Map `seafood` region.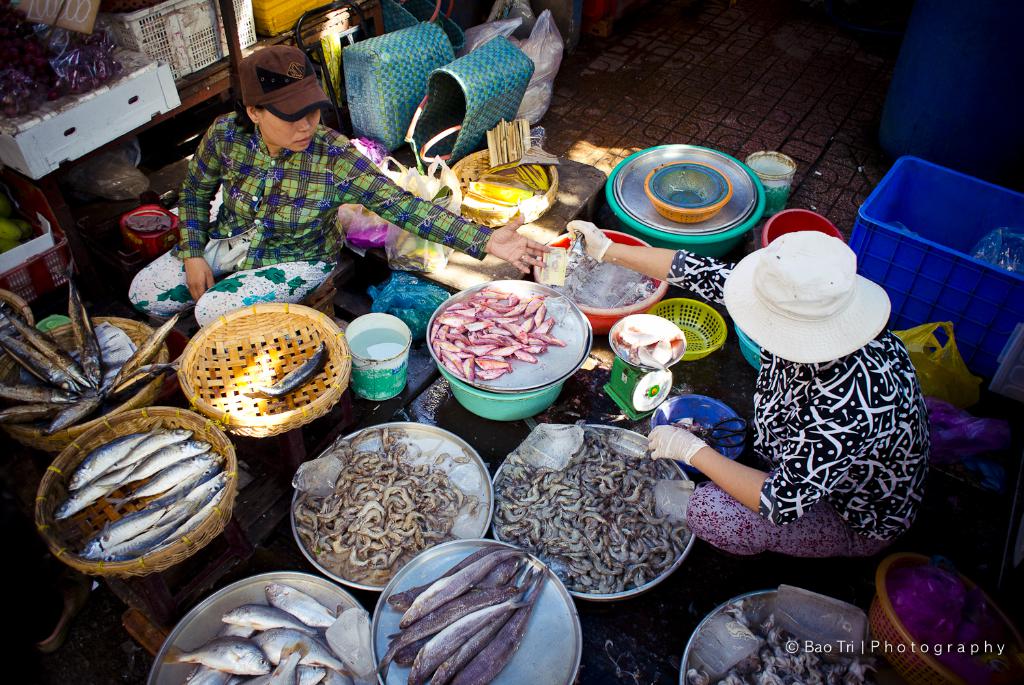
Mapped to x1=496 y1=432 x2=698 y2=596.
